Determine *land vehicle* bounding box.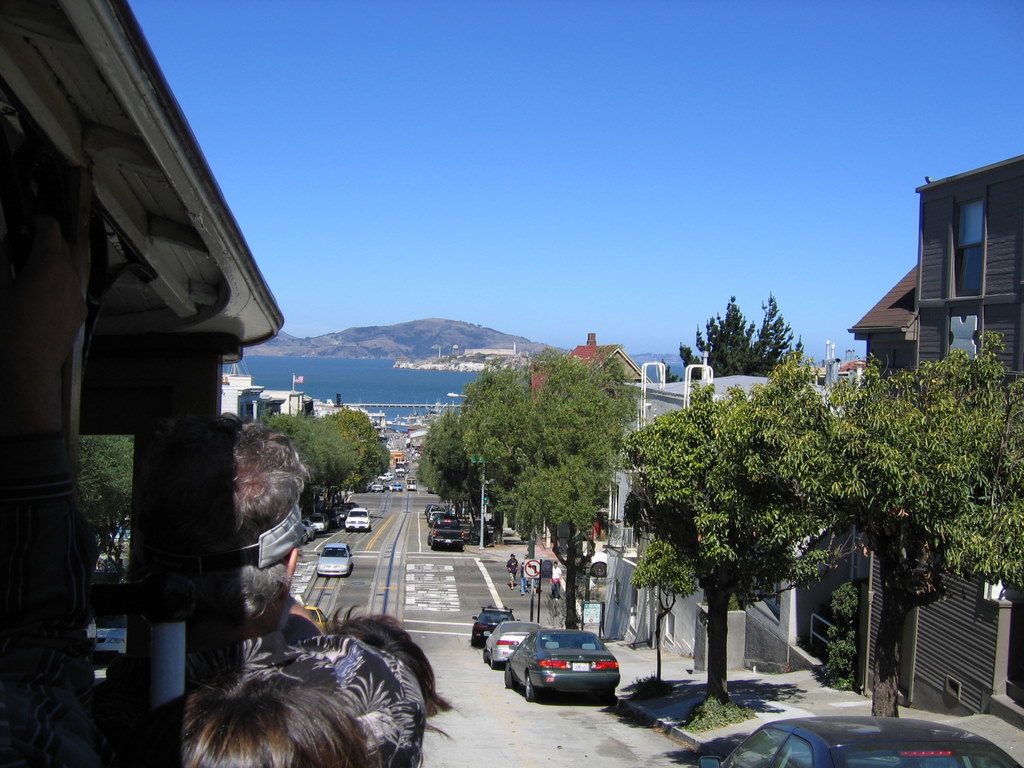
Determined: <region>404, 478, 417, 491</region>.
